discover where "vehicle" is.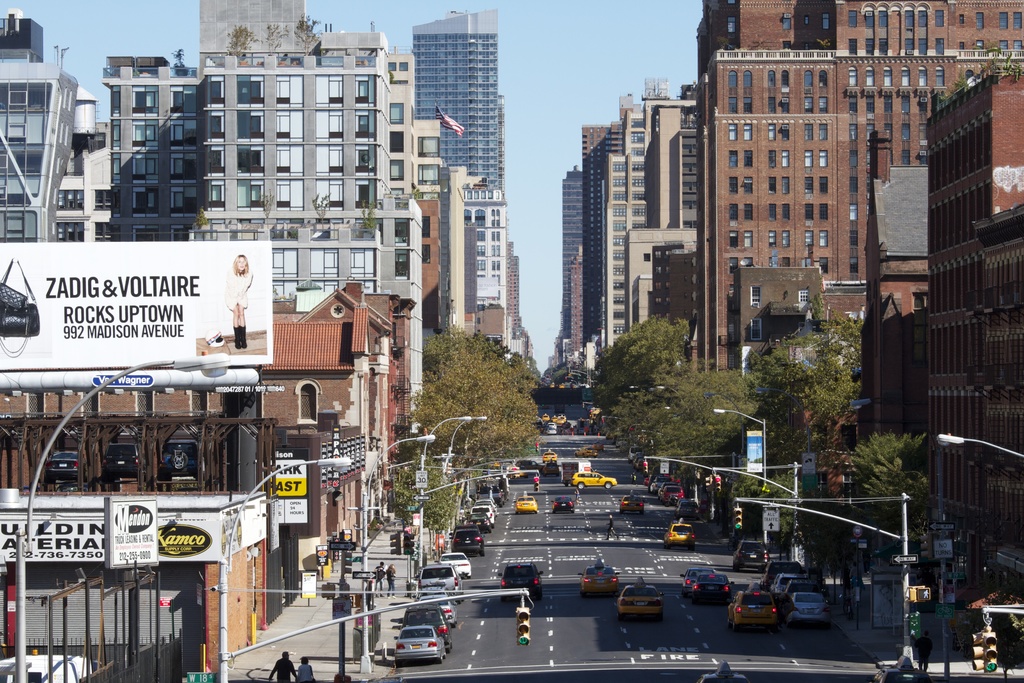
Discovered at left=773, top=572, right=804, bottom=598.
